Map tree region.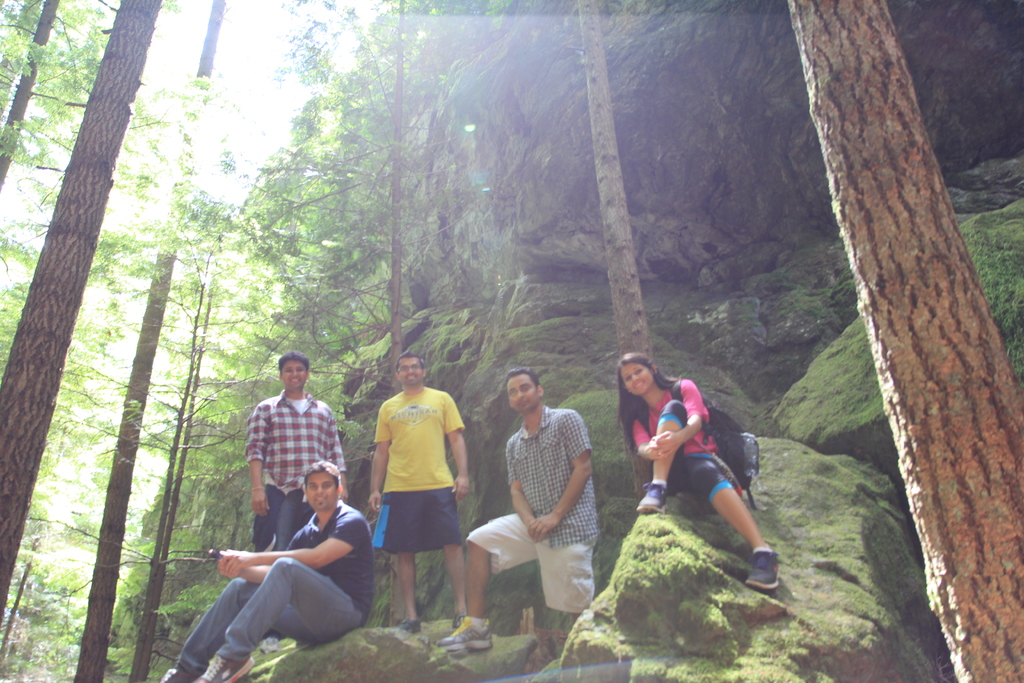
Mapped to (768,0,1023,682).
